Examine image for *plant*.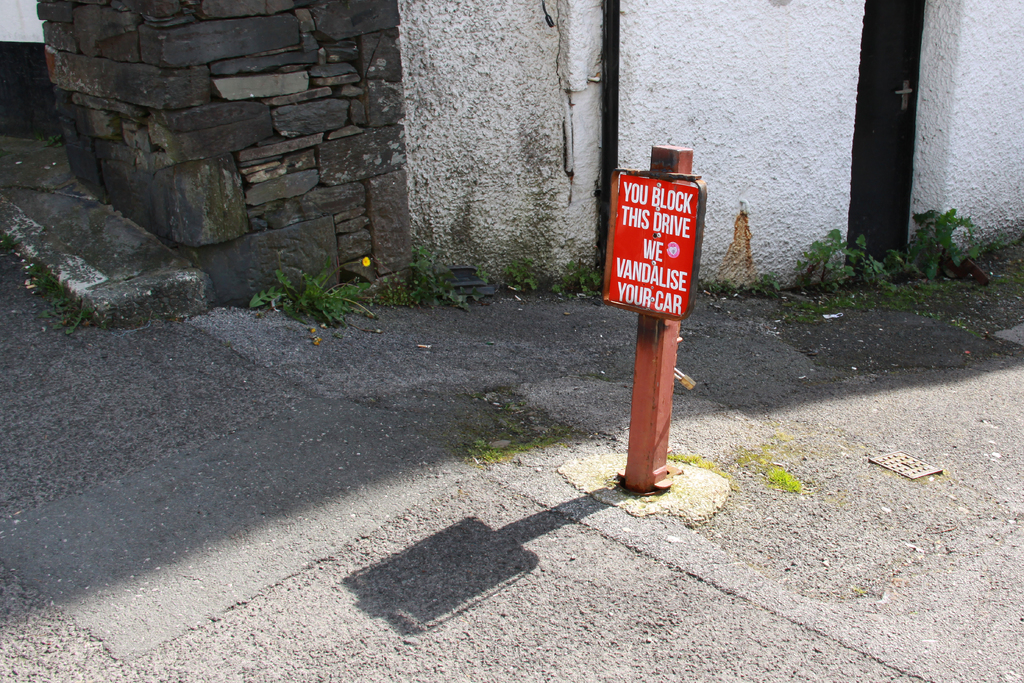
Examination result: [44, 272, 87, 334].
